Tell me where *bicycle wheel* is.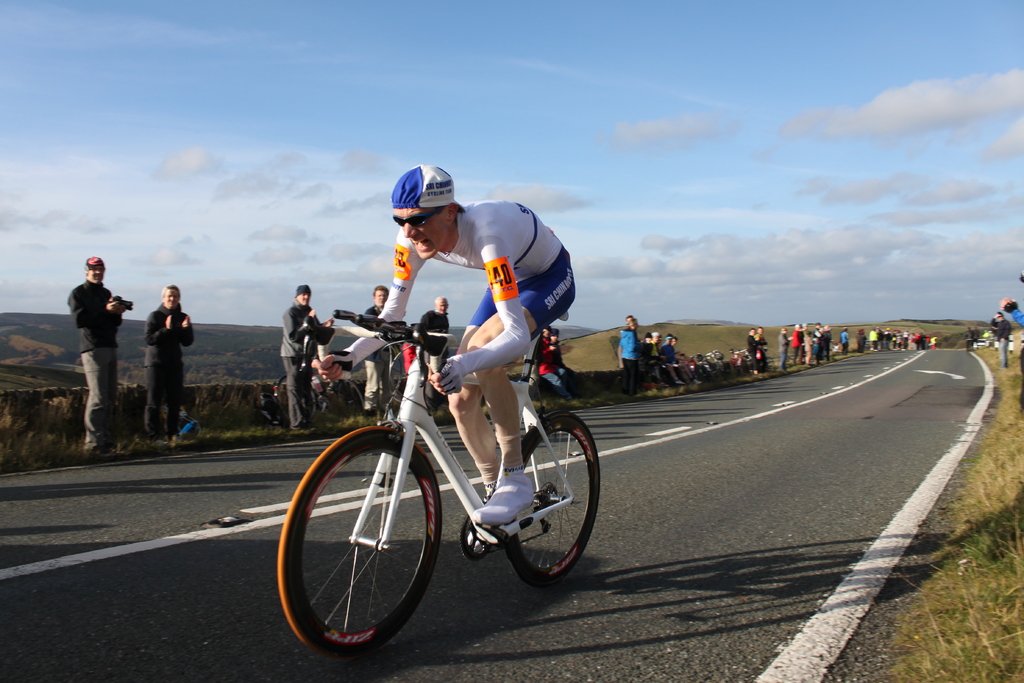
*bicycle wheel* is at crop(502, 411, 600, 588).
